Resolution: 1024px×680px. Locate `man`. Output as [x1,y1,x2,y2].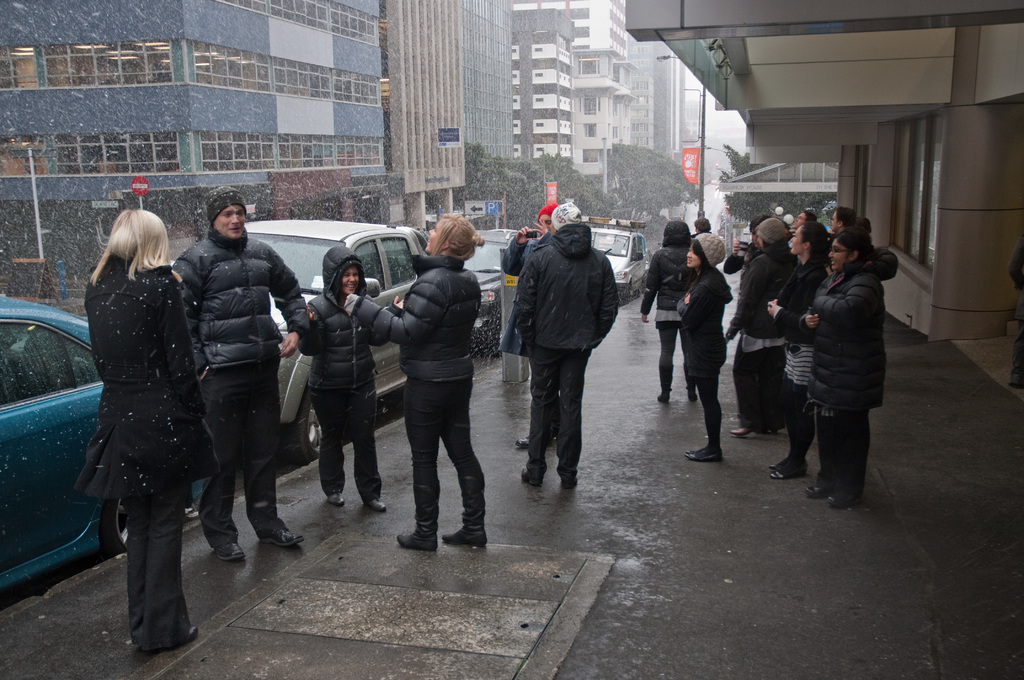
[504,210,626,502].
